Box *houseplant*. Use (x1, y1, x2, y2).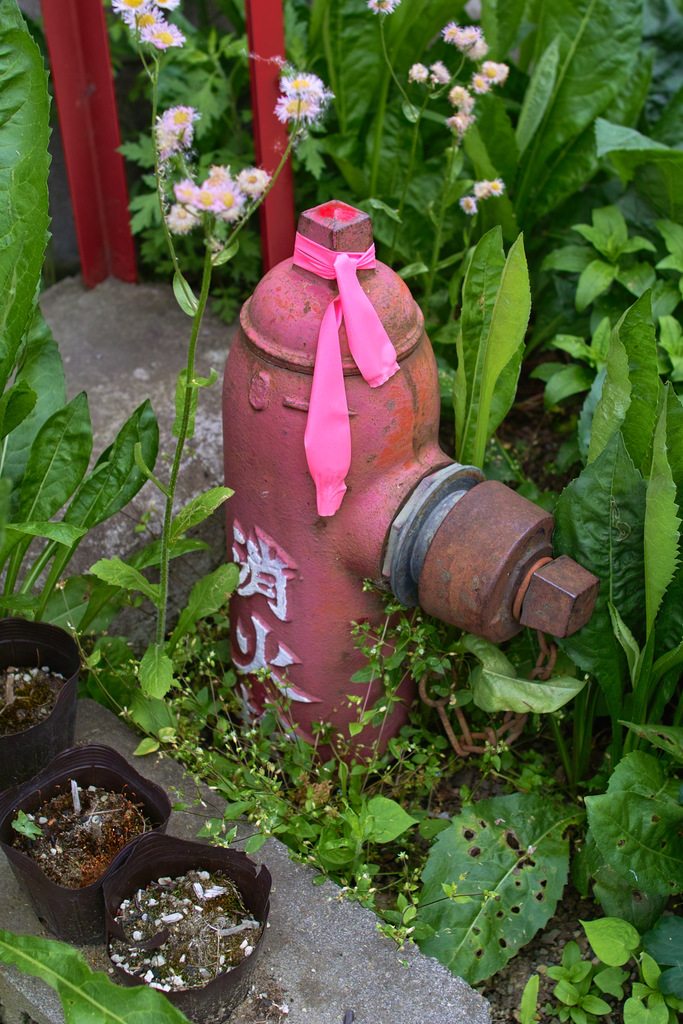
(0, 610, 83, 803).
